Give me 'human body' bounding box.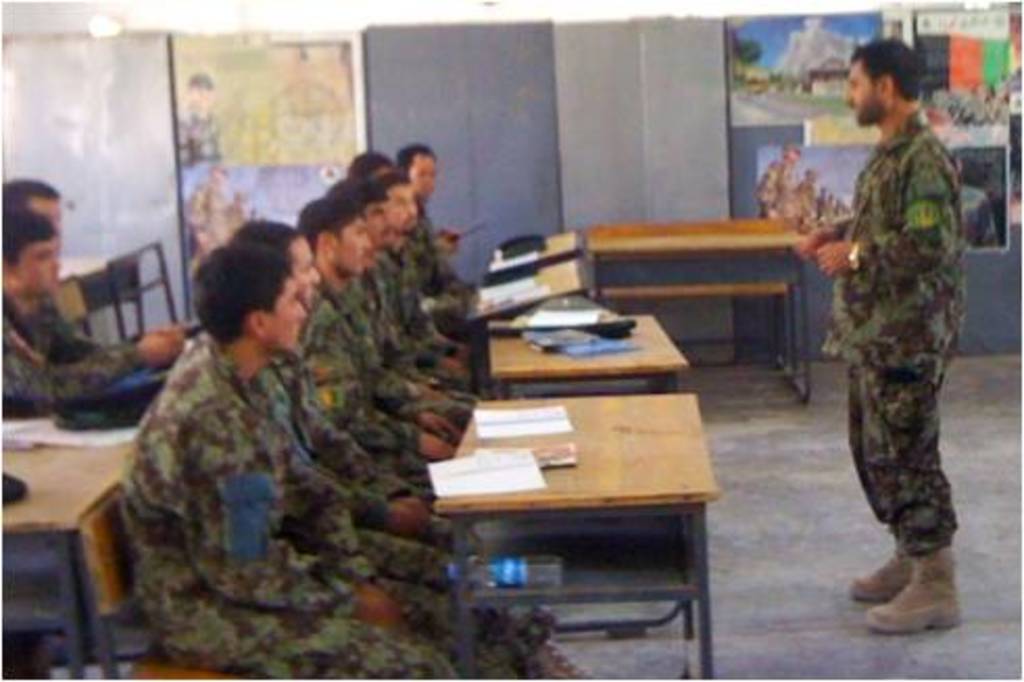
rect(0, 305, 206, 413).
